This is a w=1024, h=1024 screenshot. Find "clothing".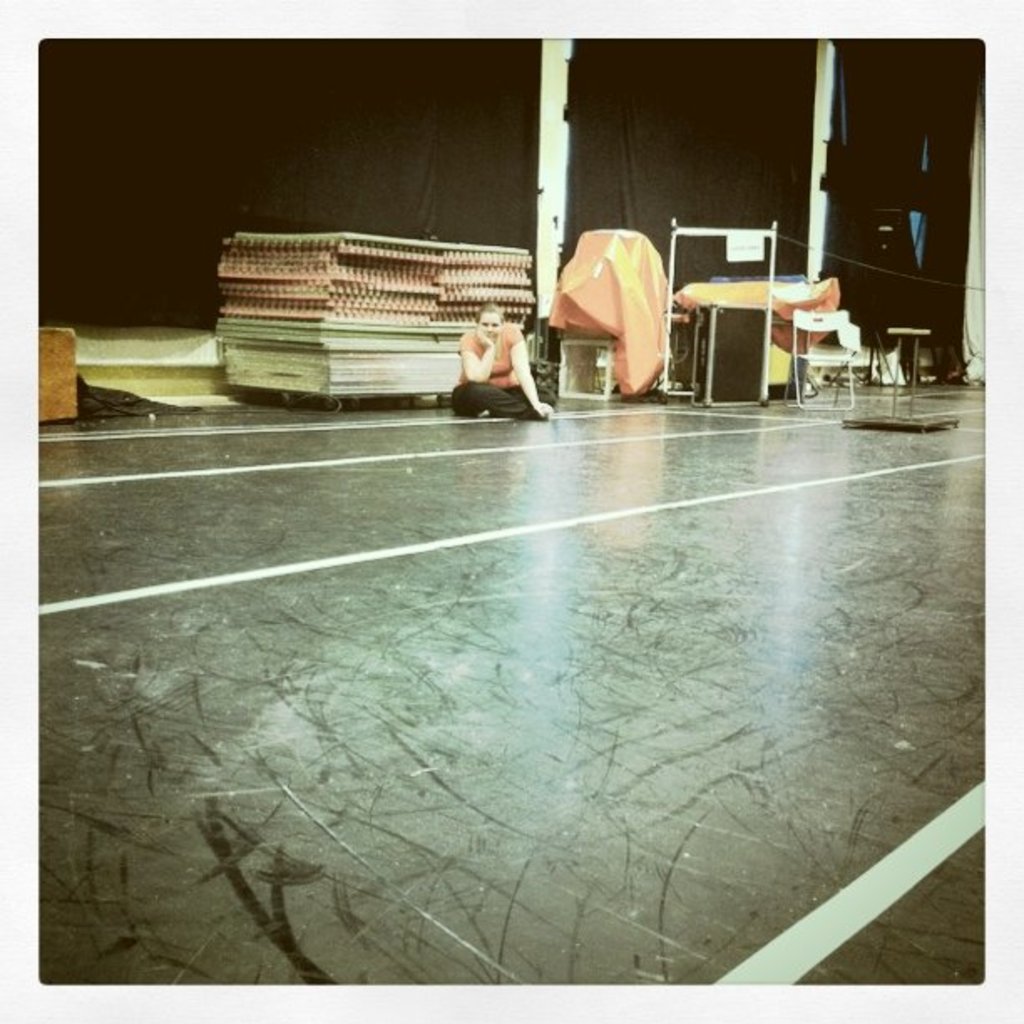
Bounding box: locate(447, 293, 550, 400).
